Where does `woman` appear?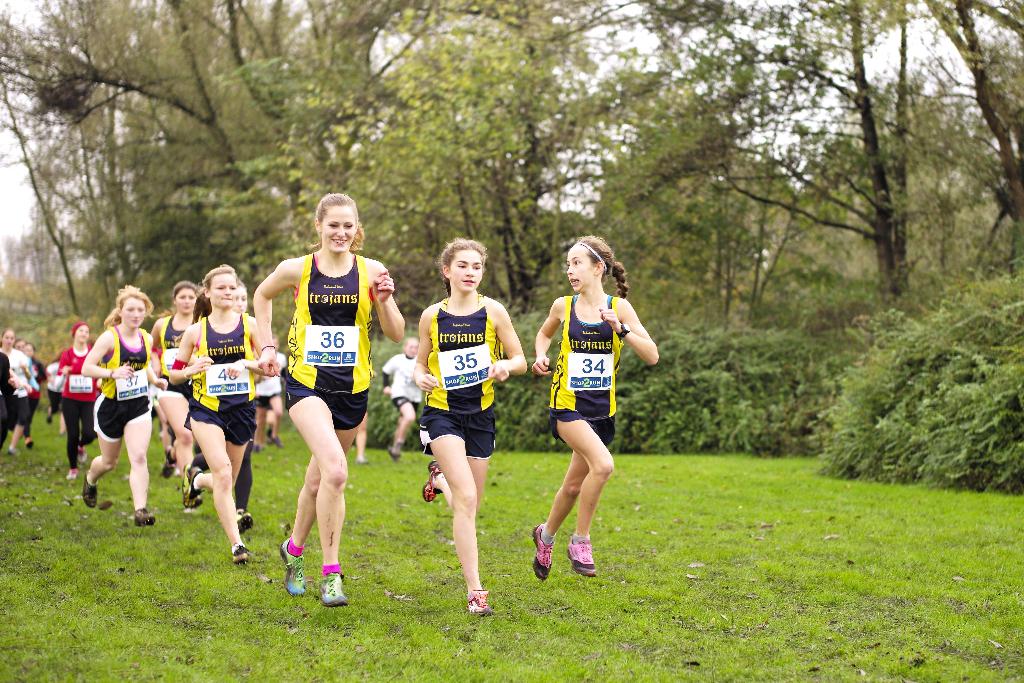
Appears at 168/268/265/561.
